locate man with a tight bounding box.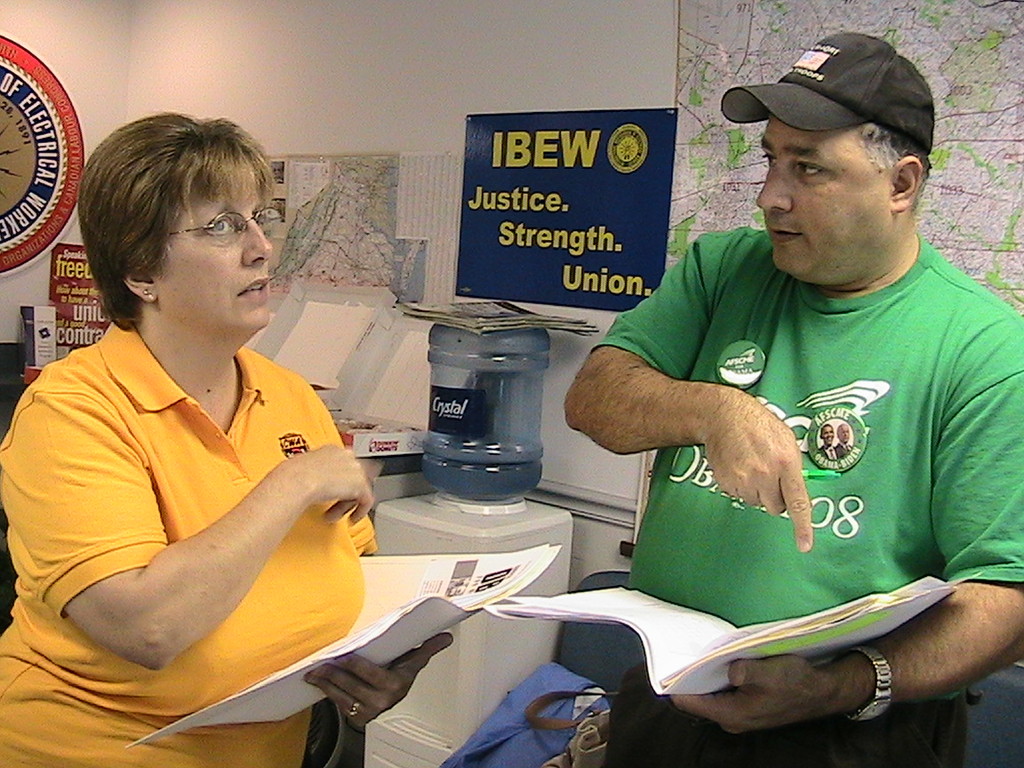
box=[566, 33, 1023, 767].
